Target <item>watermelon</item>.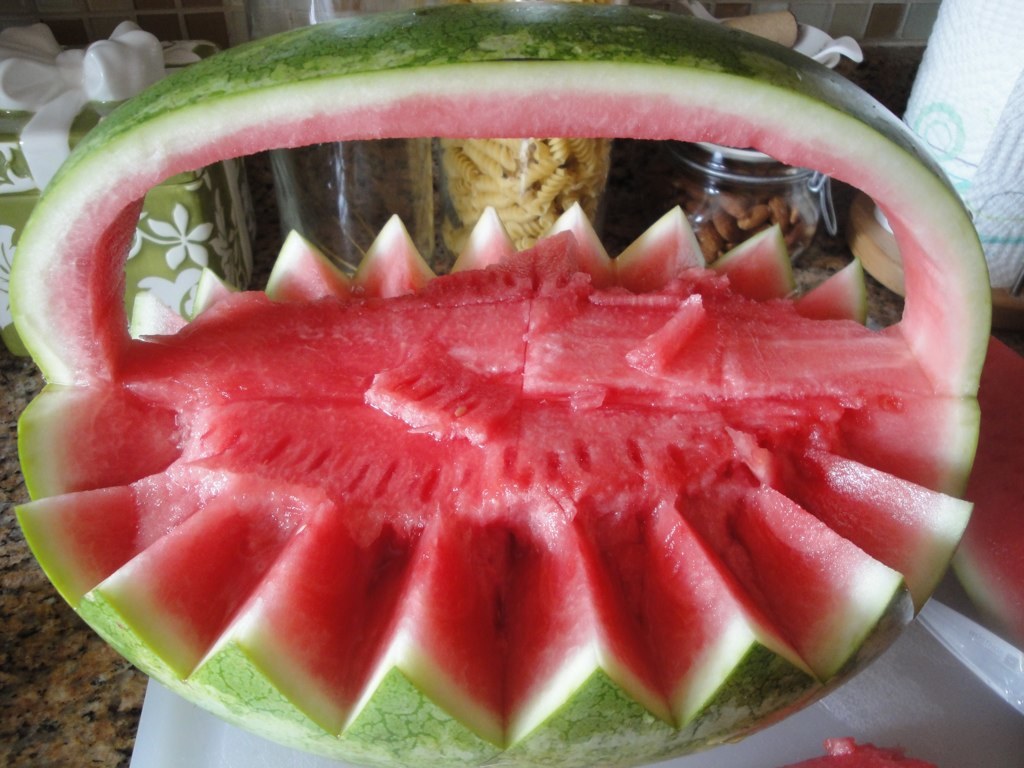
Target region: <region>5, 4, 995, 767</region>.
